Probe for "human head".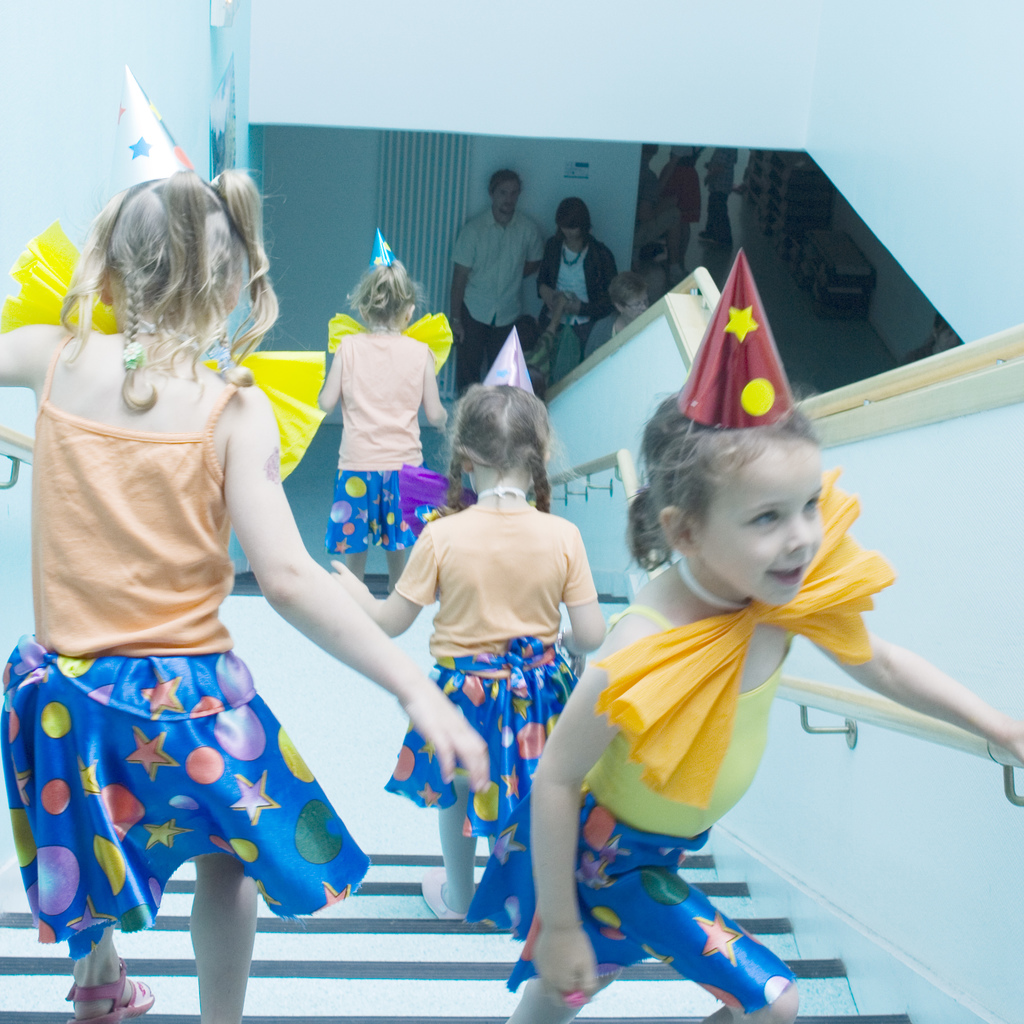
Probe result: locate(92, 175, 246, 342).
